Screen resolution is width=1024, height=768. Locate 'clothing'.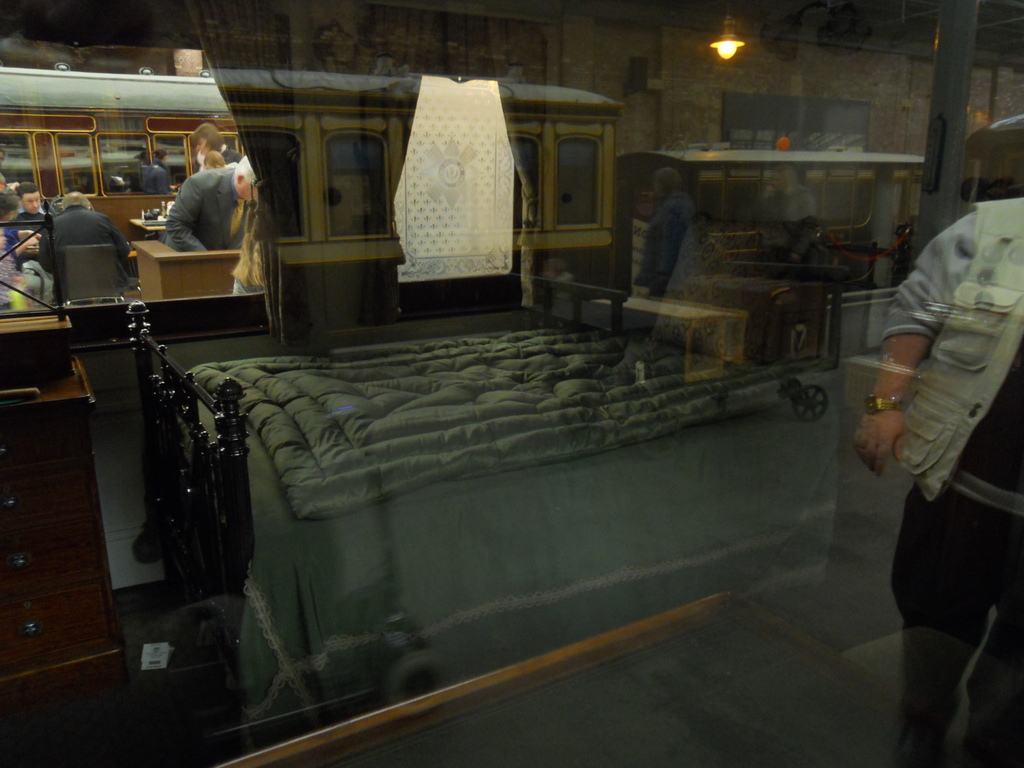
[7, 205, 52, 273].
